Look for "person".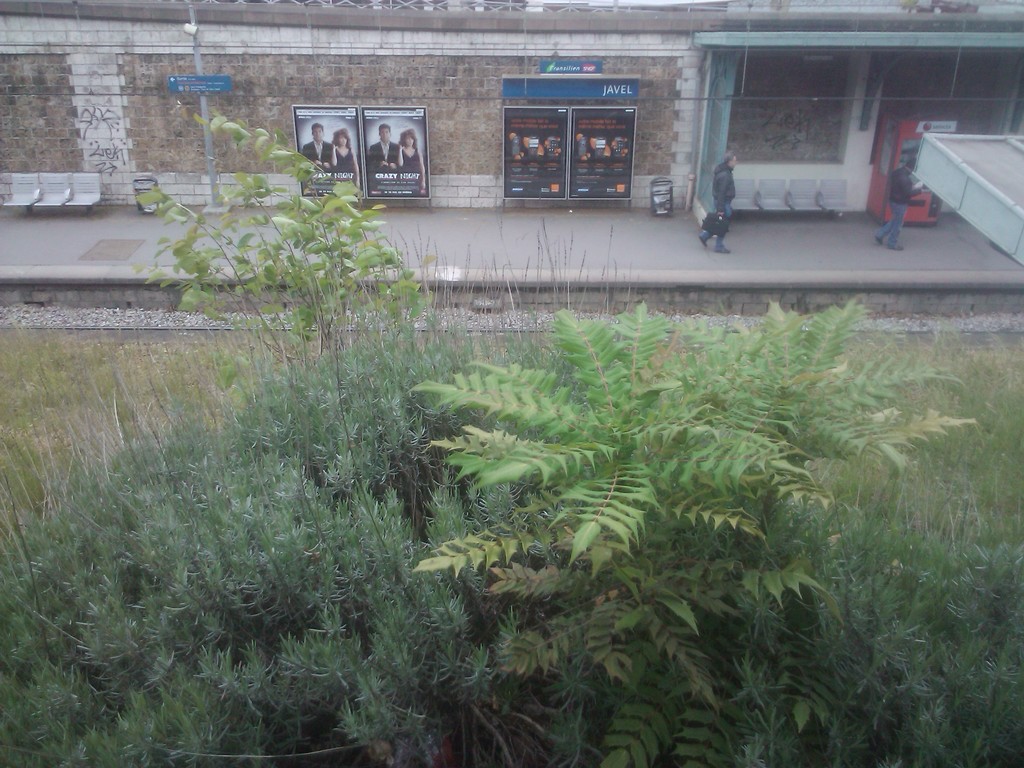
Found: pyautogui.locateOnScreen(401, 124, 423, 184).
